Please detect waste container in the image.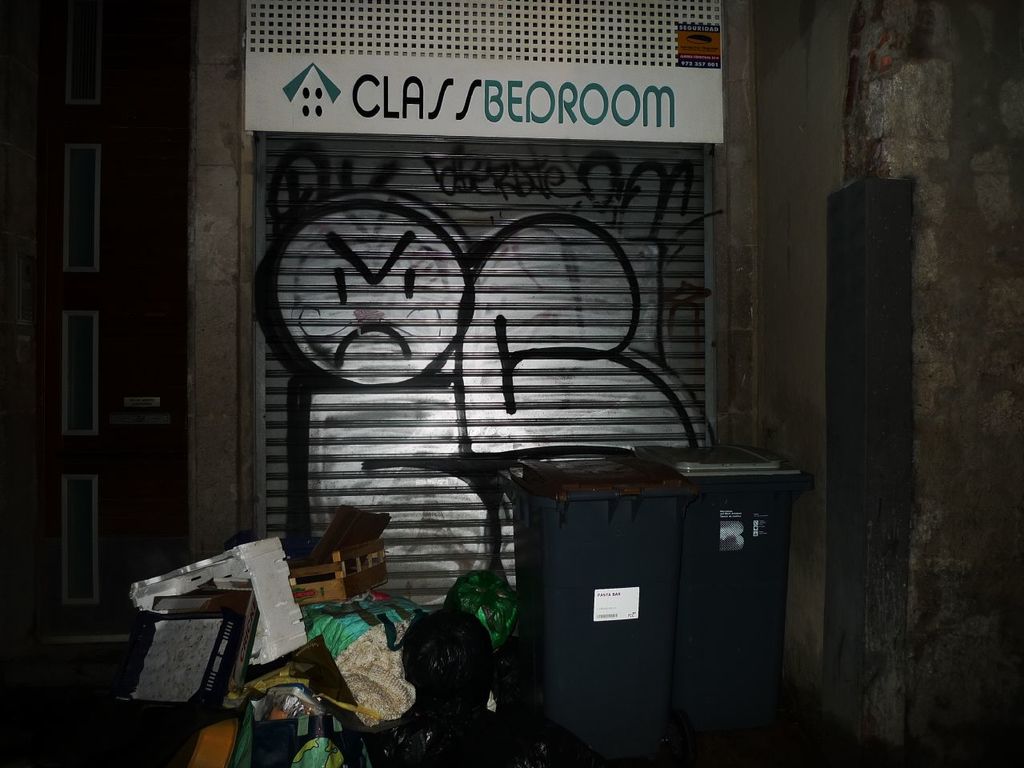
<box>636,446,834,734</box>.
